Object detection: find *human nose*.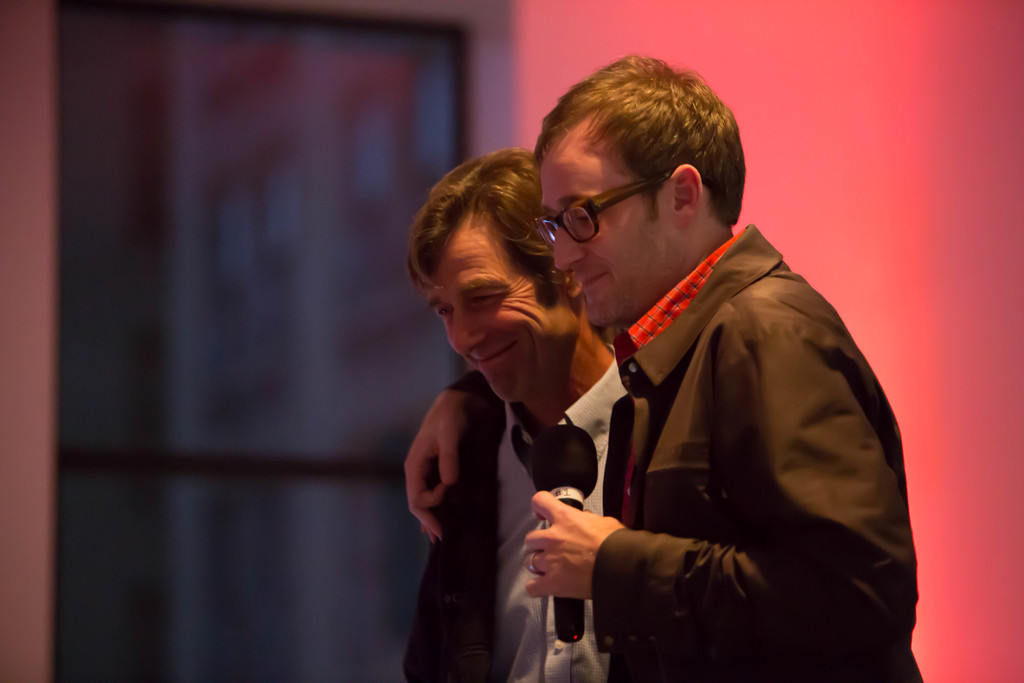
[554,215,586,273].
